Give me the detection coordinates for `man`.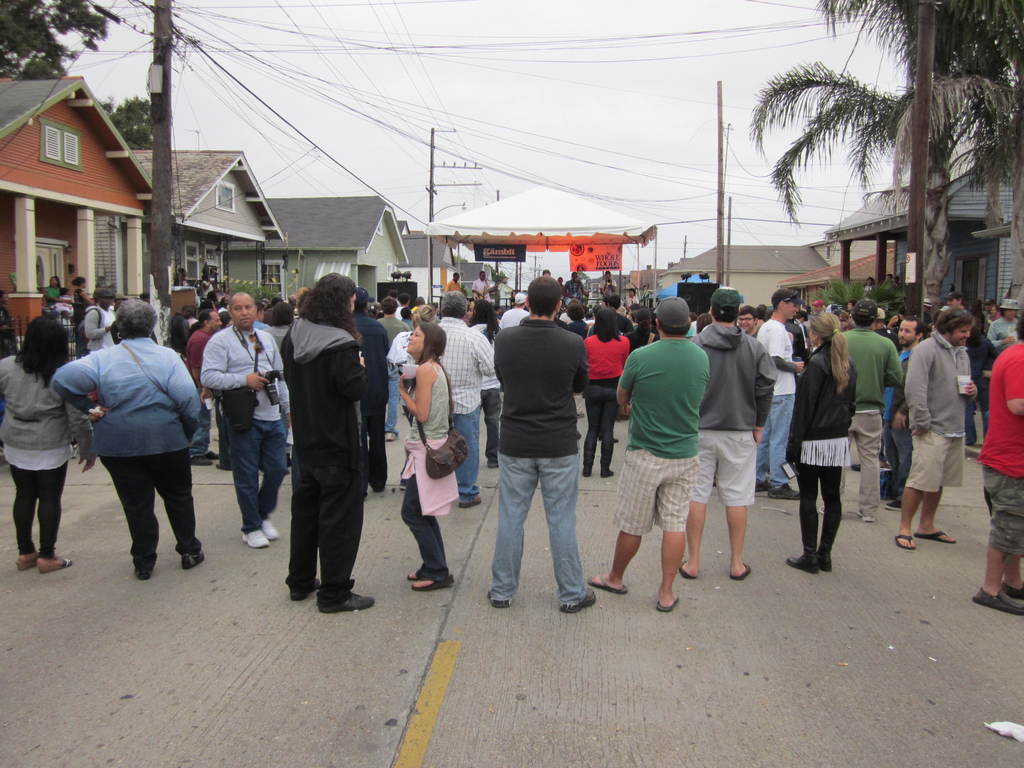
detection(584, 296, 708, 612).
